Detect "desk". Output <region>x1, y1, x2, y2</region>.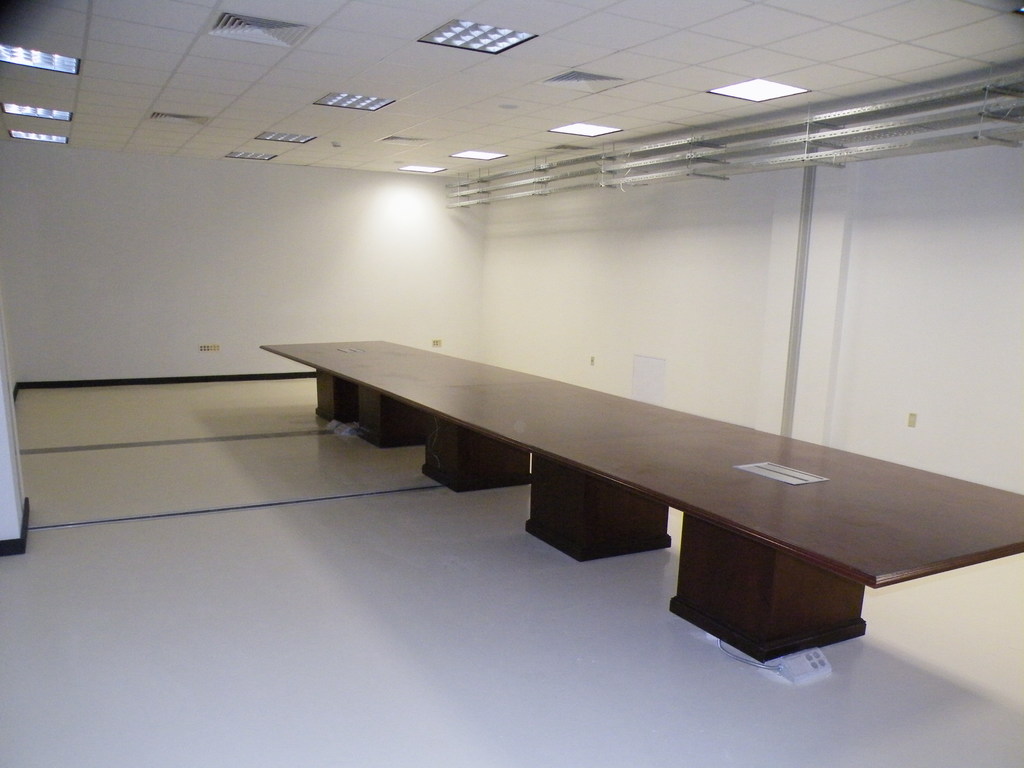
<region>160, 334, 932, 701</region>.
